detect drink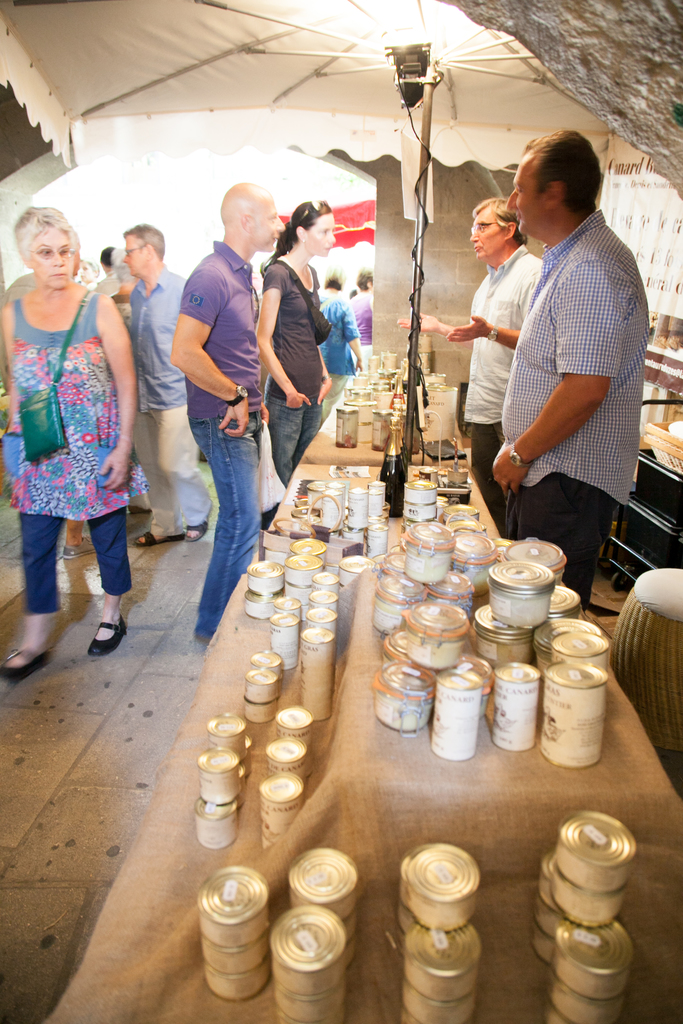
390,376,406,405
